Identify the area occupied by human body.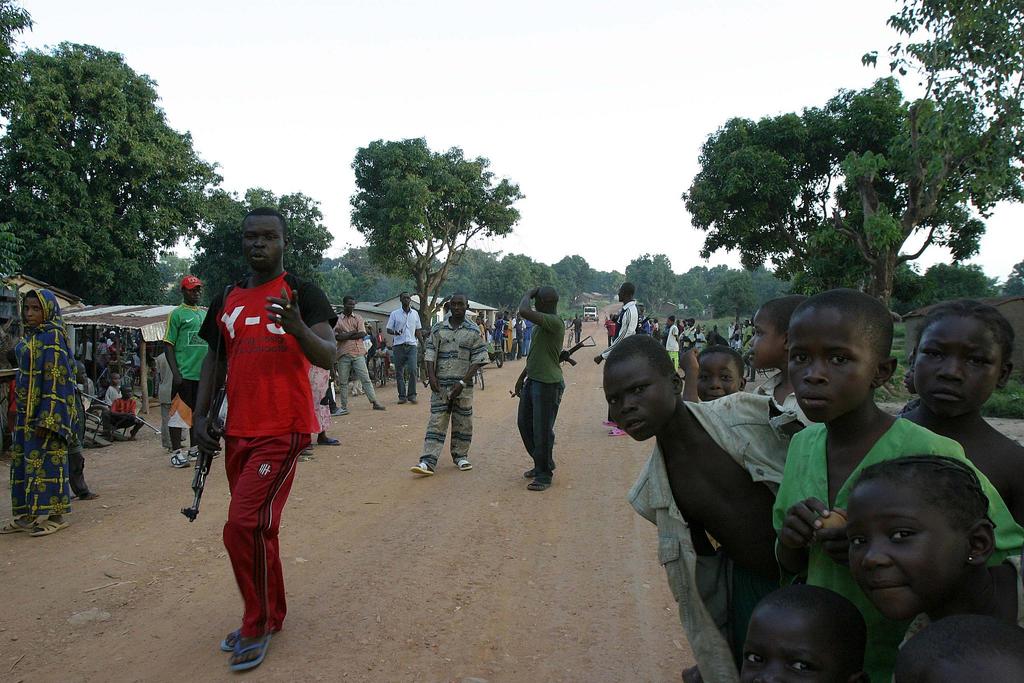
Area: (x1=97, y1=379, x2=143, y2=436).
